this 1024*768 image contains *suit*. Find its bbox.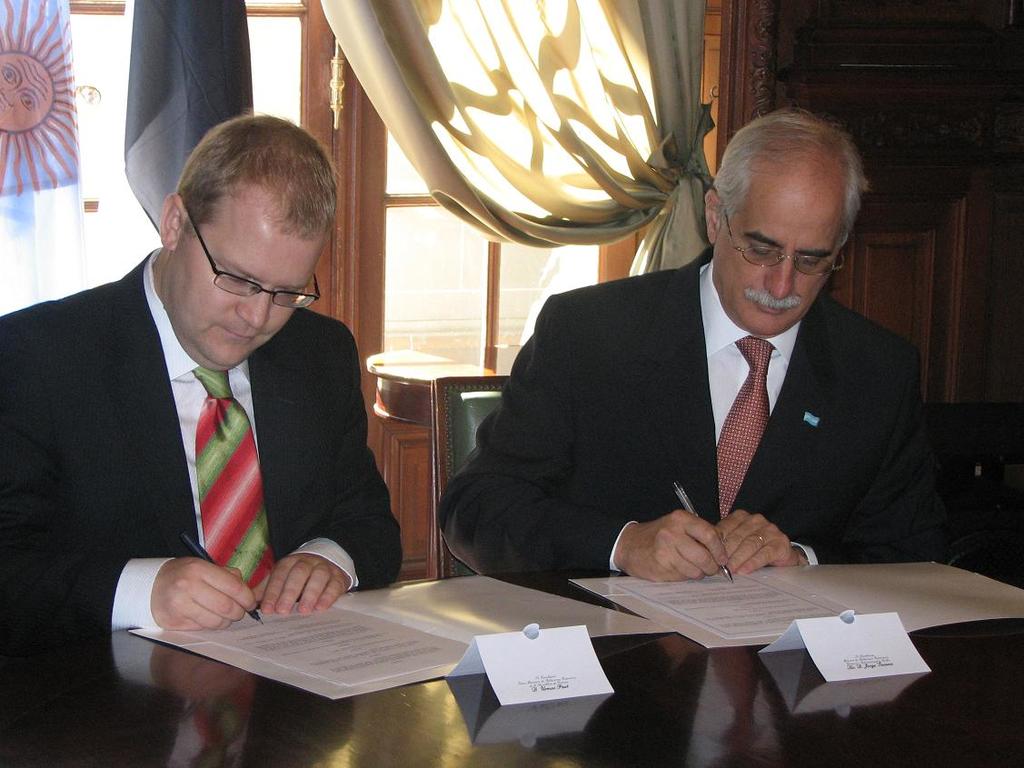
bbox=[434, 262, 951, 570].
